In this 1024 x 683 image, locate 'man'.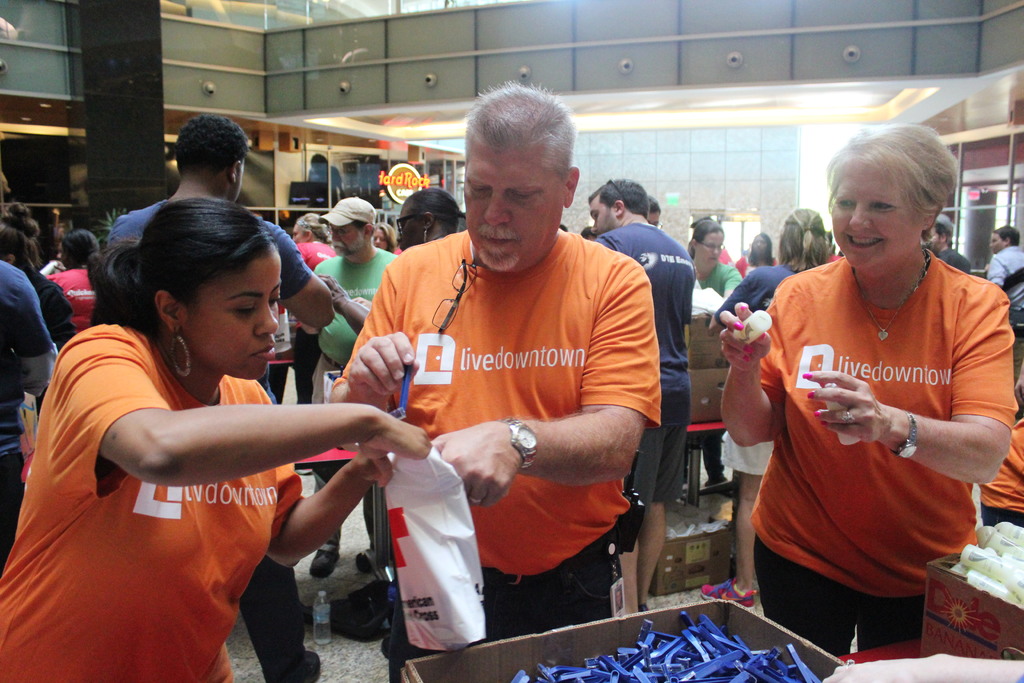
Bounding box: Rect(302, 183, 401, 574).
